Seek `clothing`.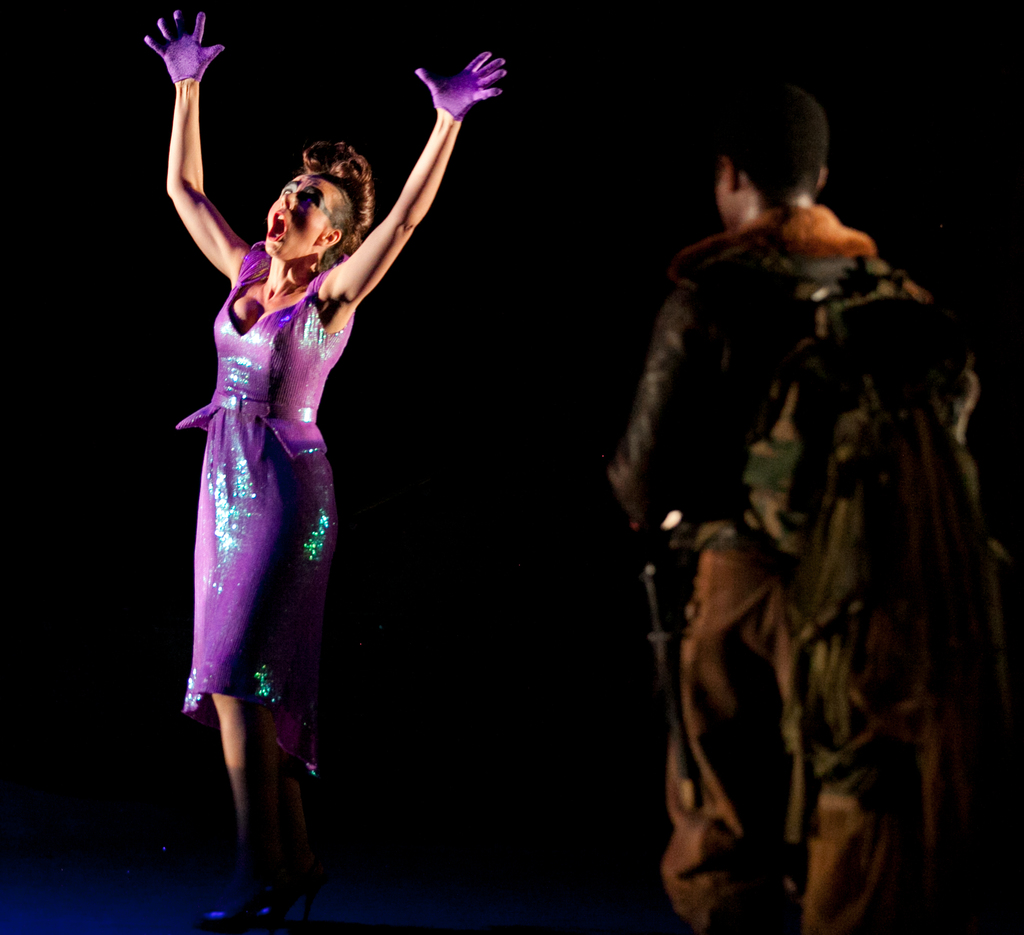
region(608, 204, 899, 934).
